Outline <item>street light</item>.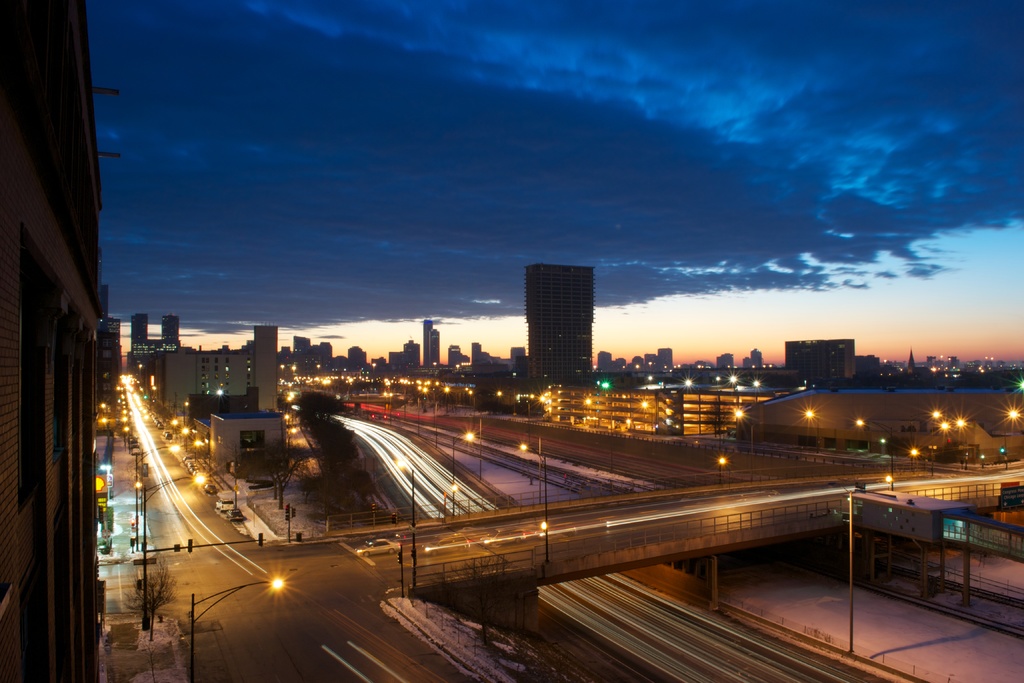
Outline: BBox(143, 470, 209, 629).
